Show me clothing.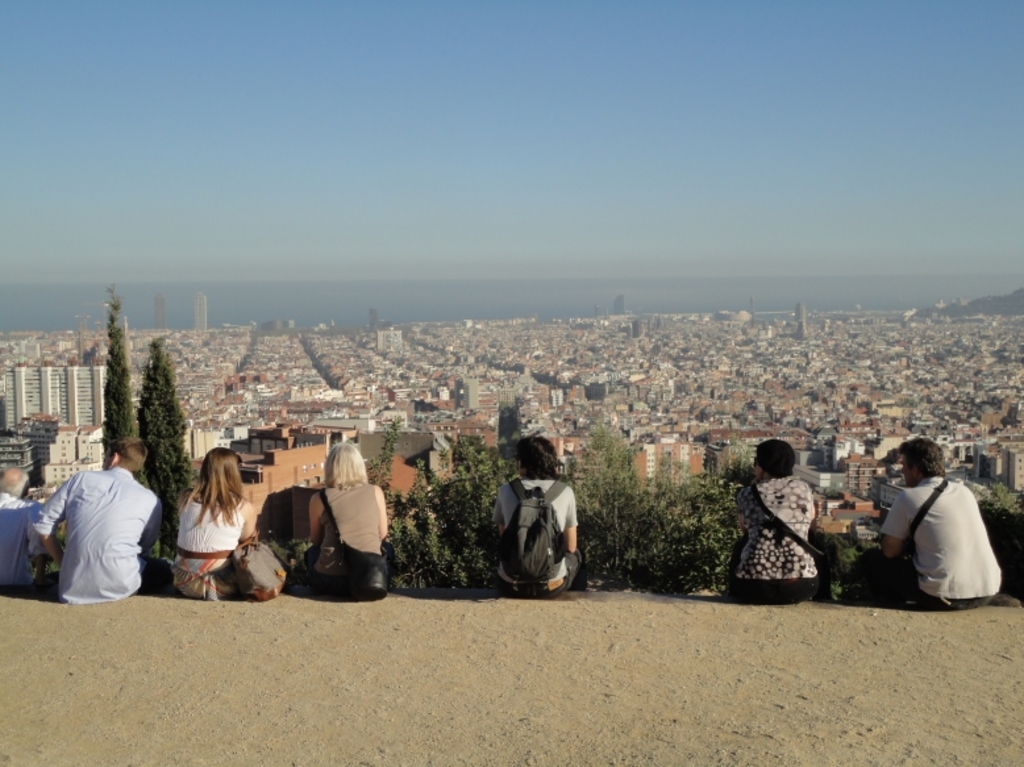
clothing is here: x1=725 y1=467 x2=819 y2=609.
